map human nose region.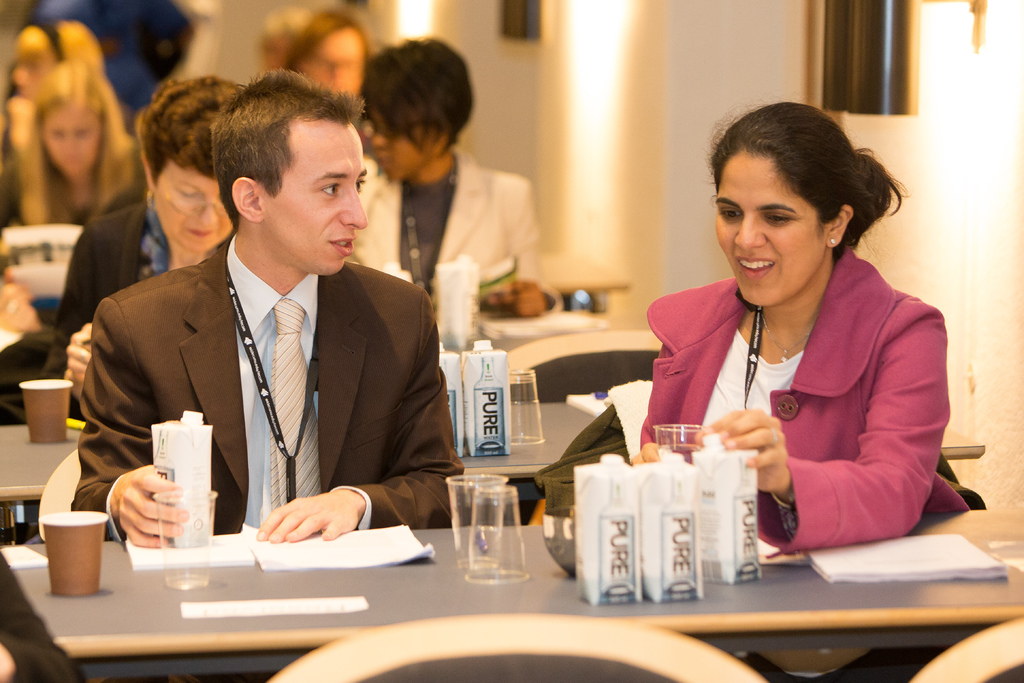
Mapped to x1=194 y1=202 x2=218 y2=226.
